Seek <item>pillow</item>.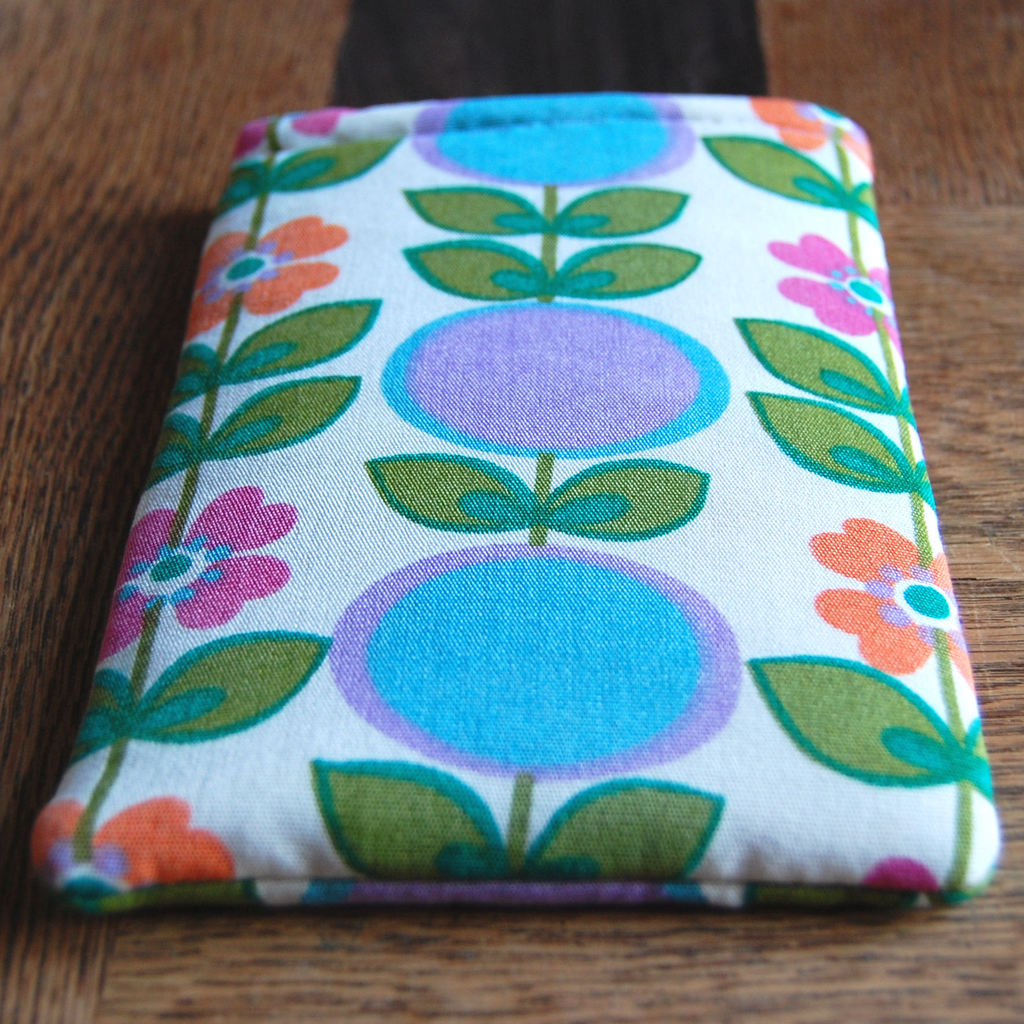
box=[20, 111, 1014, 904].
